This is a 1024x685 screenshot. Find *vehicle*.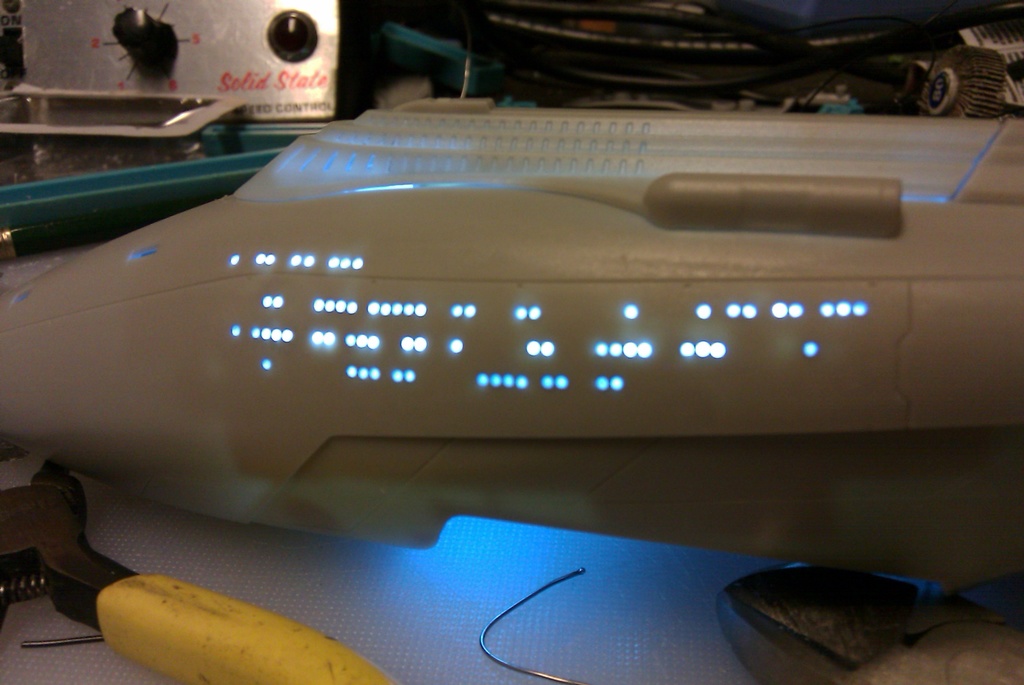
Bounding box: region(0, 113, 1023, 552).
